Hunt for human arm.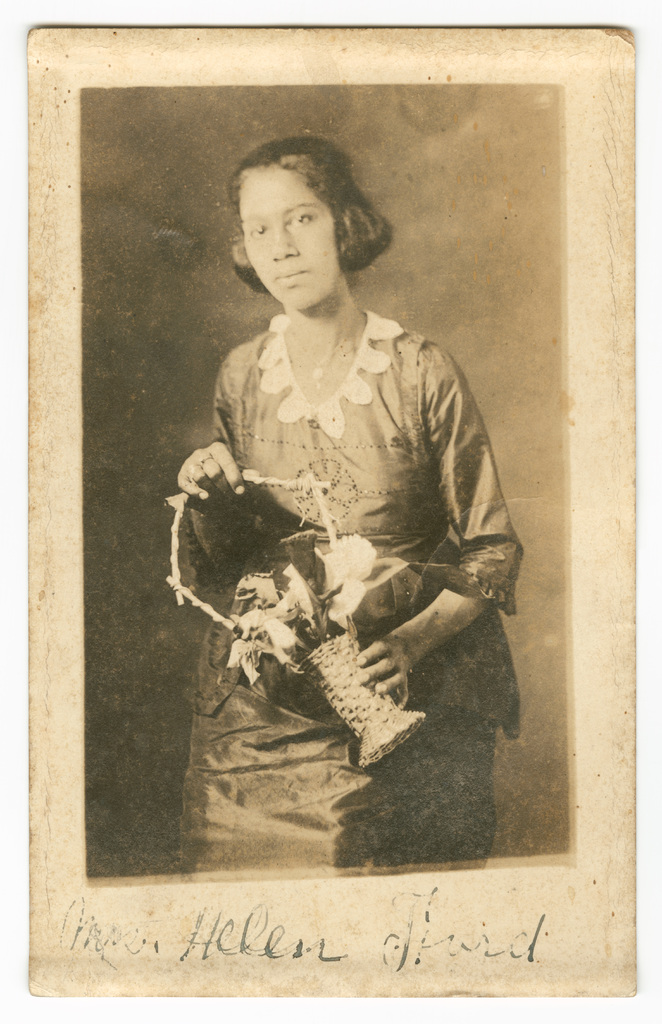
Hunted down at <bbox>174, 350, 267, 583</bbox>.
